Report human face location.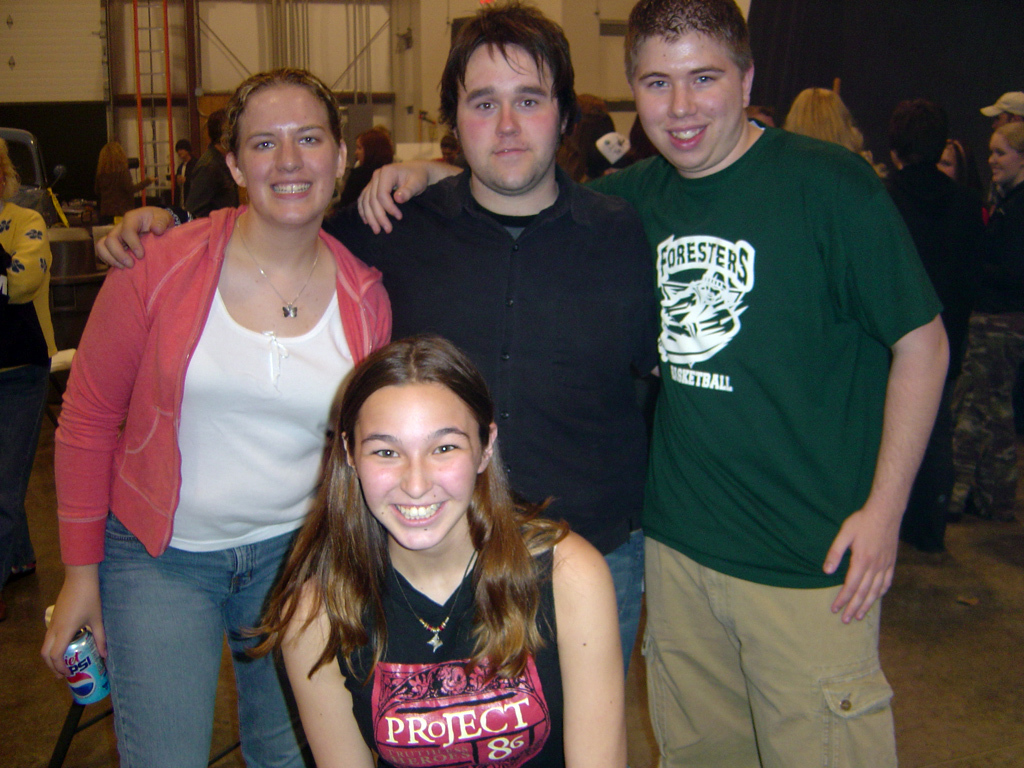
Report: 331 360 491 560.
